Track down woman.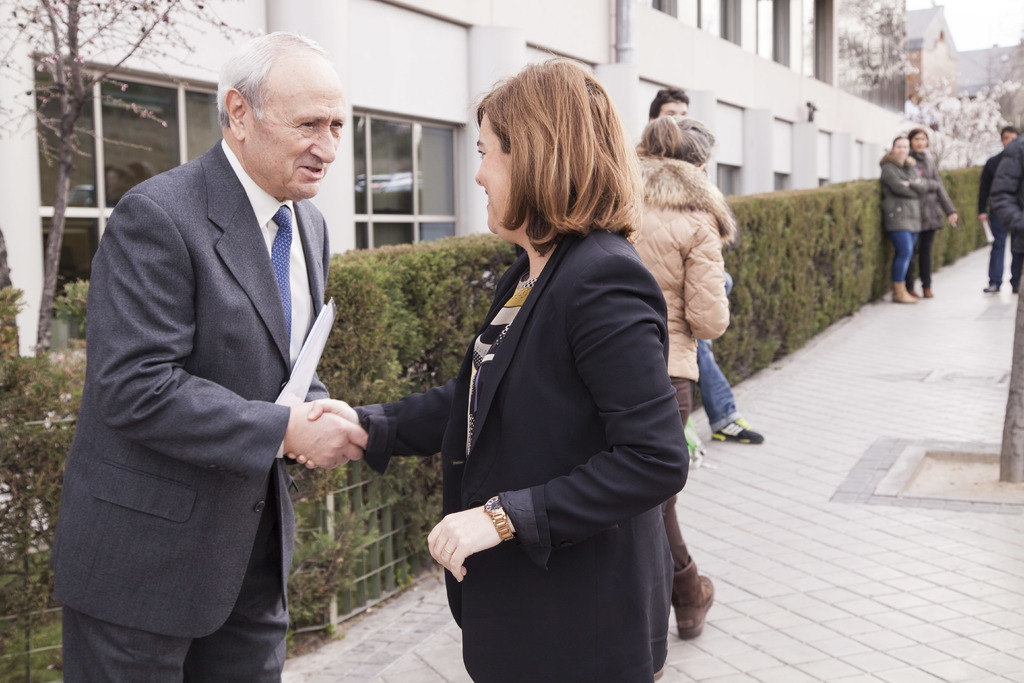
Tracked to (291, 56, 686, 682).
